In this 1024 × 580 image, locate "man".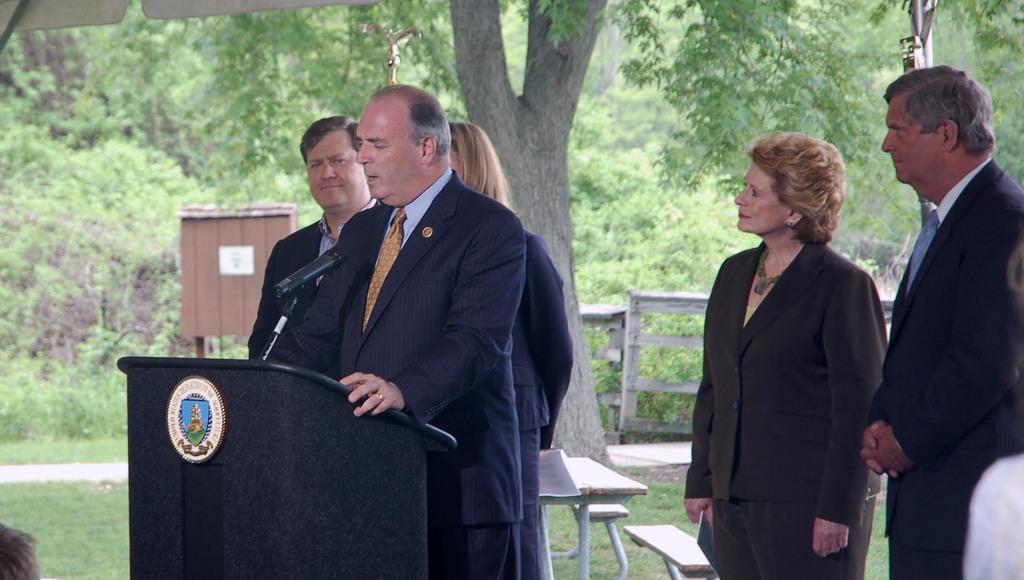
Bounding box: Rect(273, 70, 525, 579).
